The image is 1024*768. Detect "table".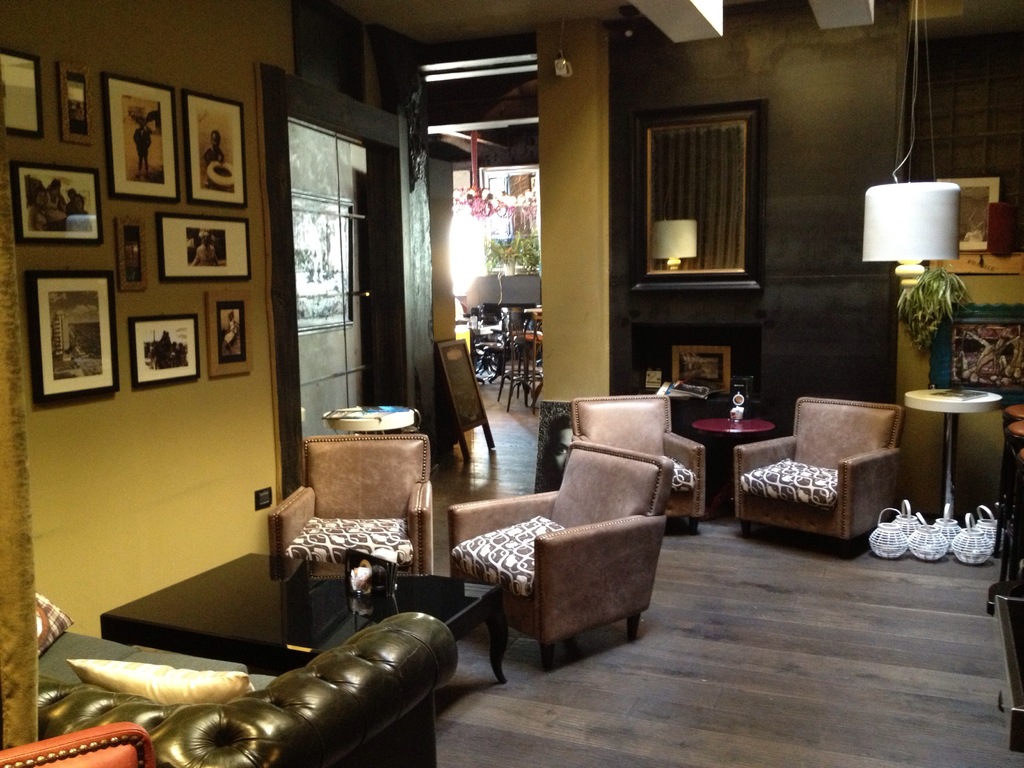
Detection: (left=903, top=388, right=1006, bottom=522).
